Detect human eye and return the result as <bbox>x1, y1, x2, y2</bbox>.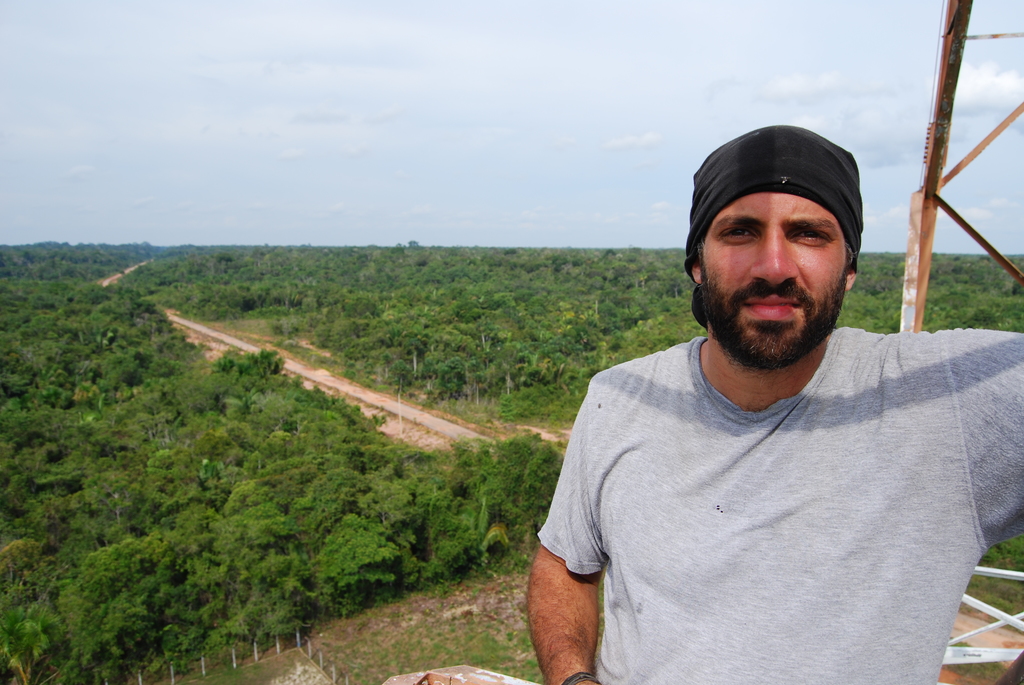
<bbox>787, 221, 831, 249</bbox>.
